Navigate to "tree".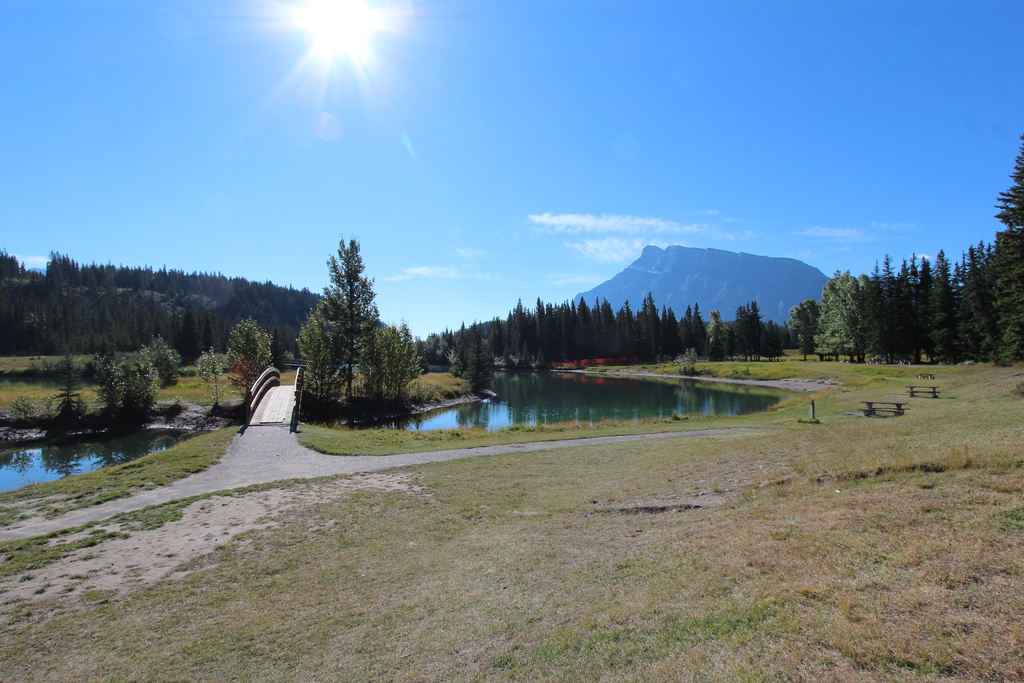
Navigation target: (750, 298, 771, 375).
